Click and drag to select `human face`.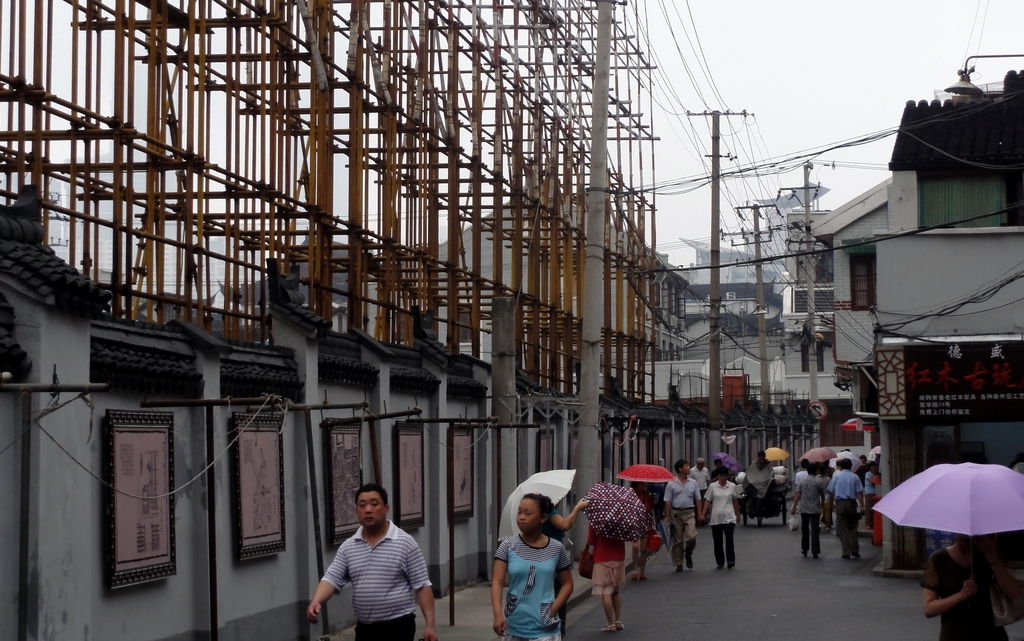
Selection: [682, 458, 692, 474].
